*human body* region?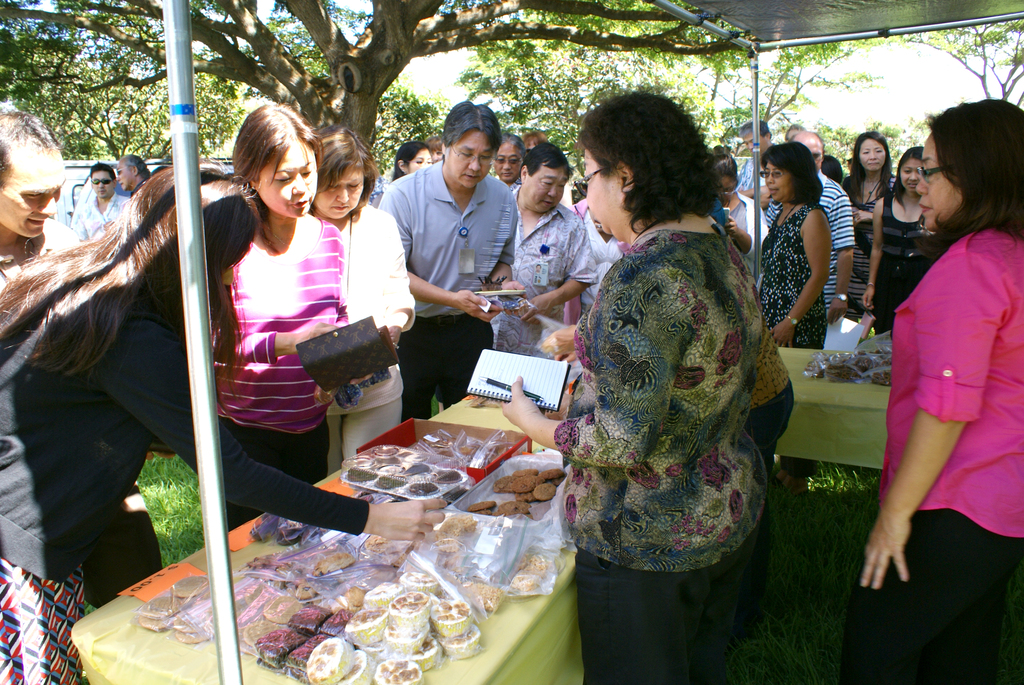
[714, 142, 771, 271]
